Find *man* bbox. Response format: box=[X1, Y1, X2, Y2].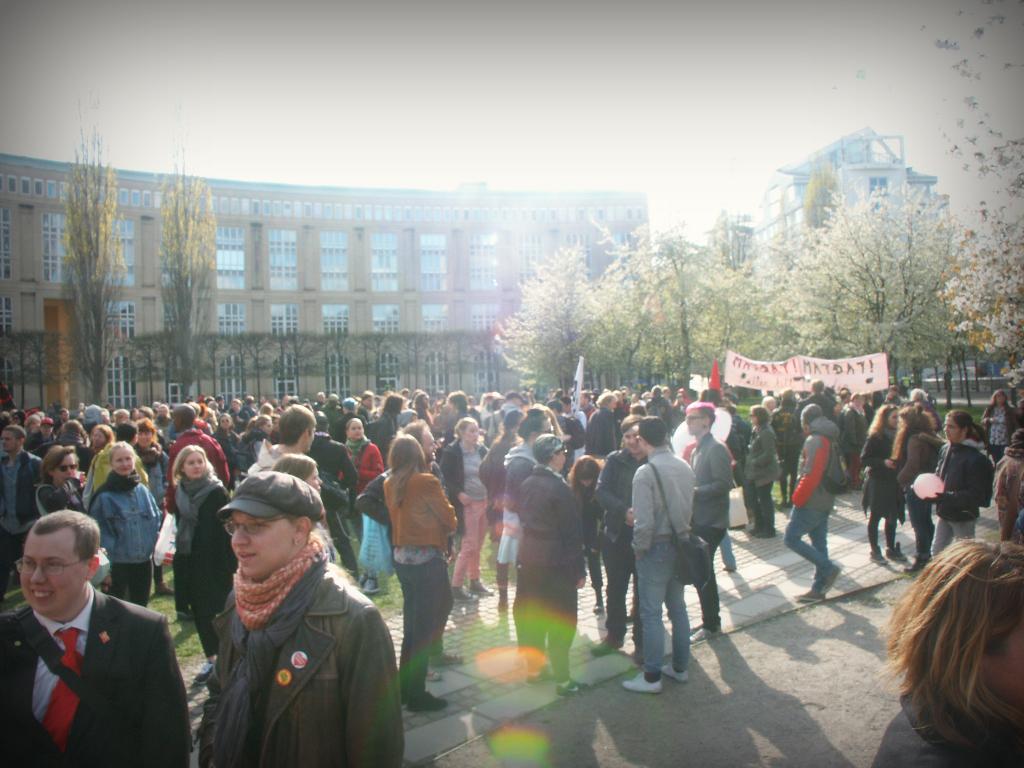
box=[686, 404, 731, 644].
